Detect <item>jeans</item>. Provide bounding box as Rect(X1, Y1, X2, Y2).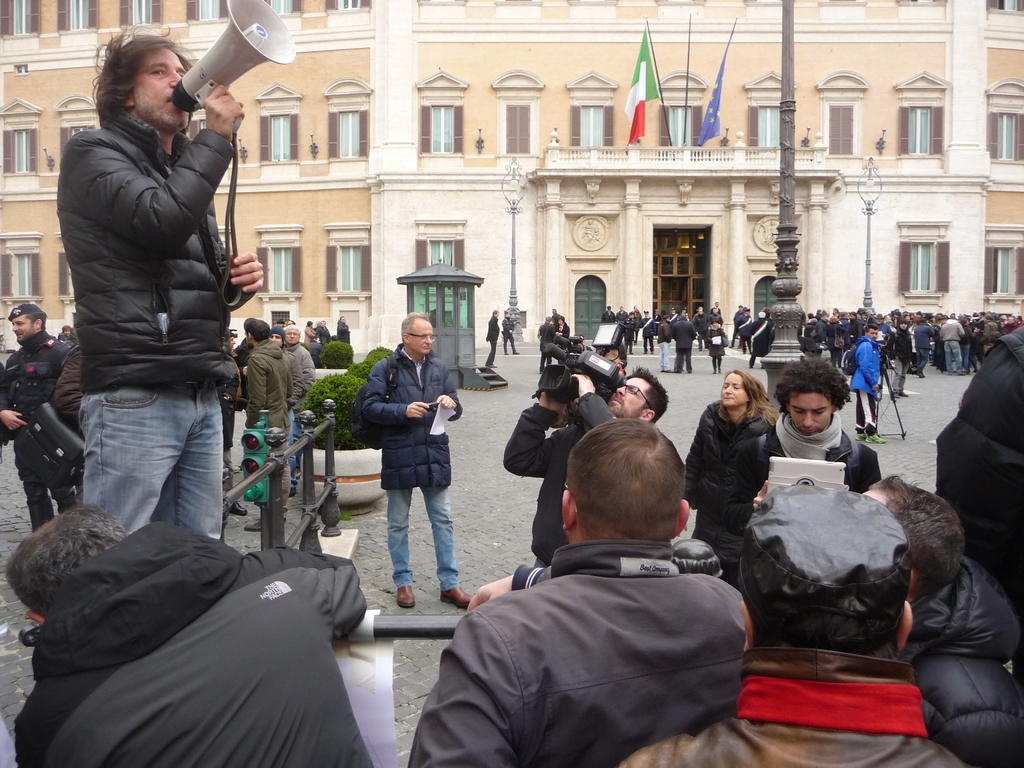
Rect(387, 478, 458, 589).
